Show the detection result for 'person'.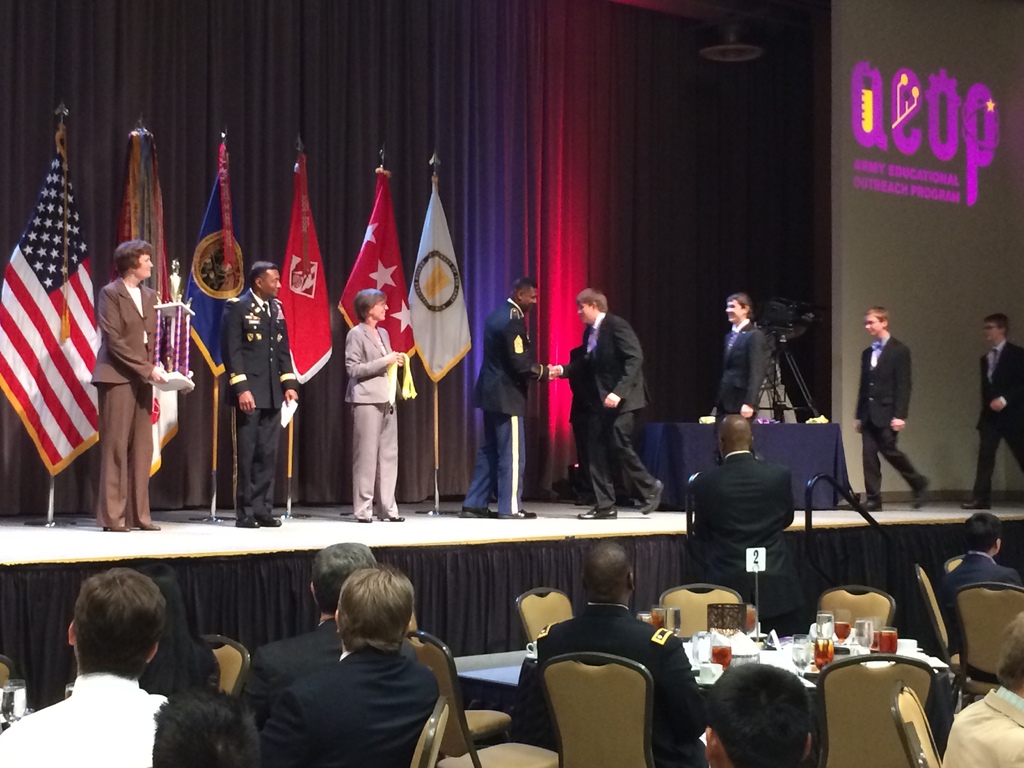
bbox(344, 289, 413, 523).
